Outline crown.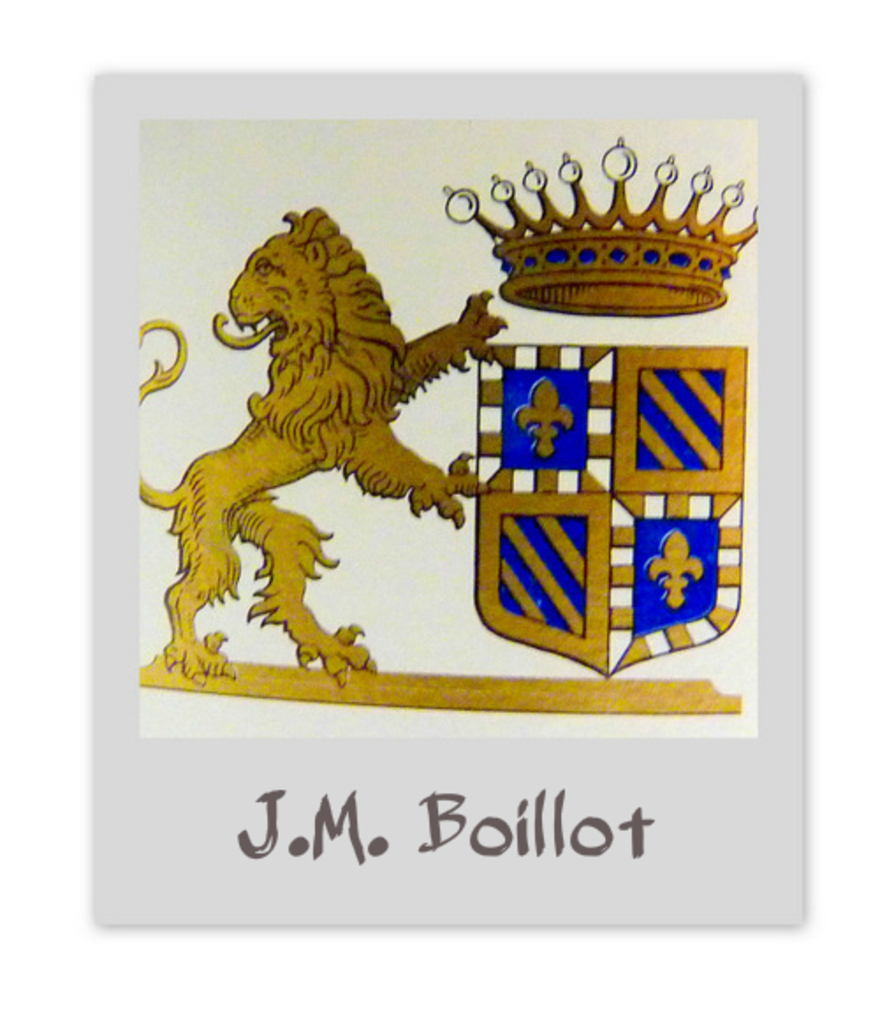
Outline: (438, 135, 758, 315).
